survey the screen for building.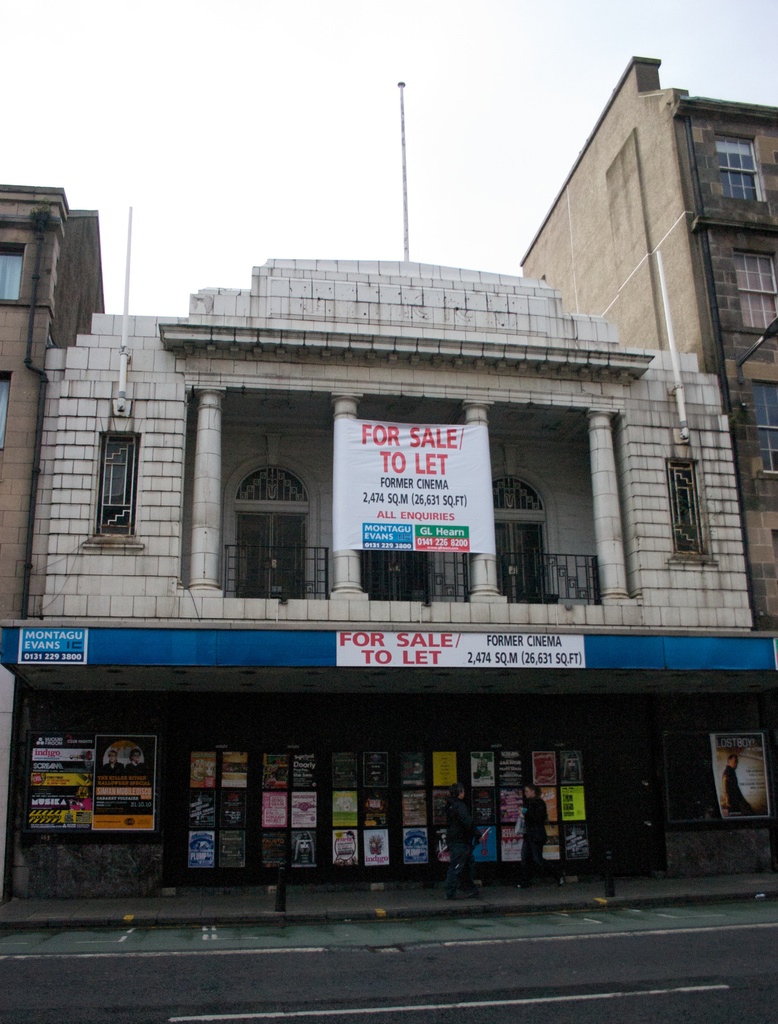
Survey found: (521,56,777,626).
